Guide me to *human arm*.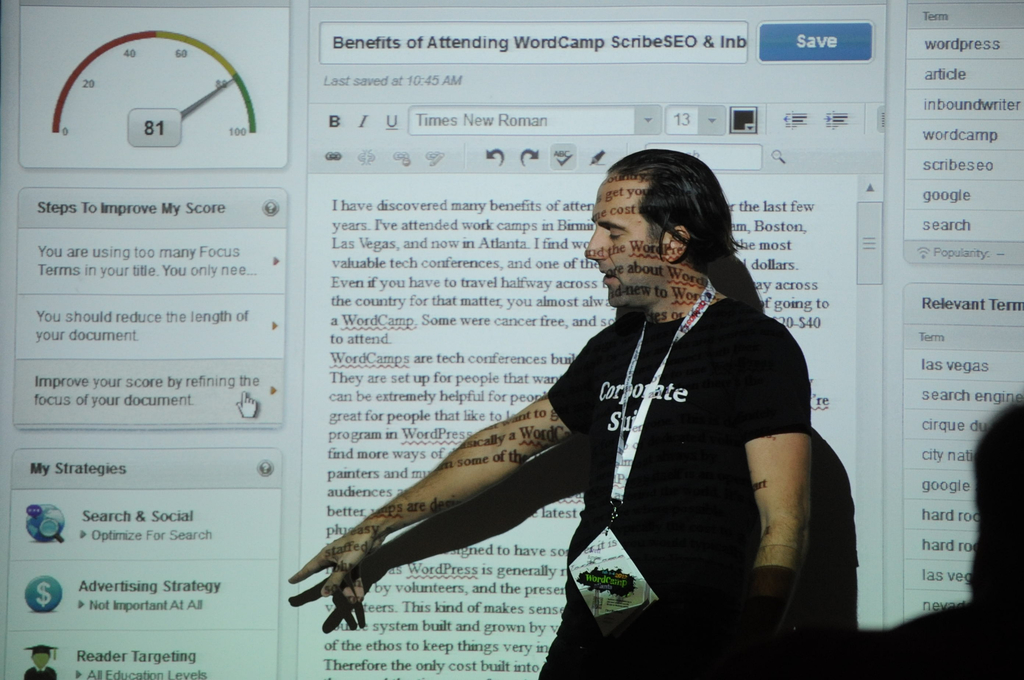
Guidance: [left=731, top=327, right=812, bottom=670].
